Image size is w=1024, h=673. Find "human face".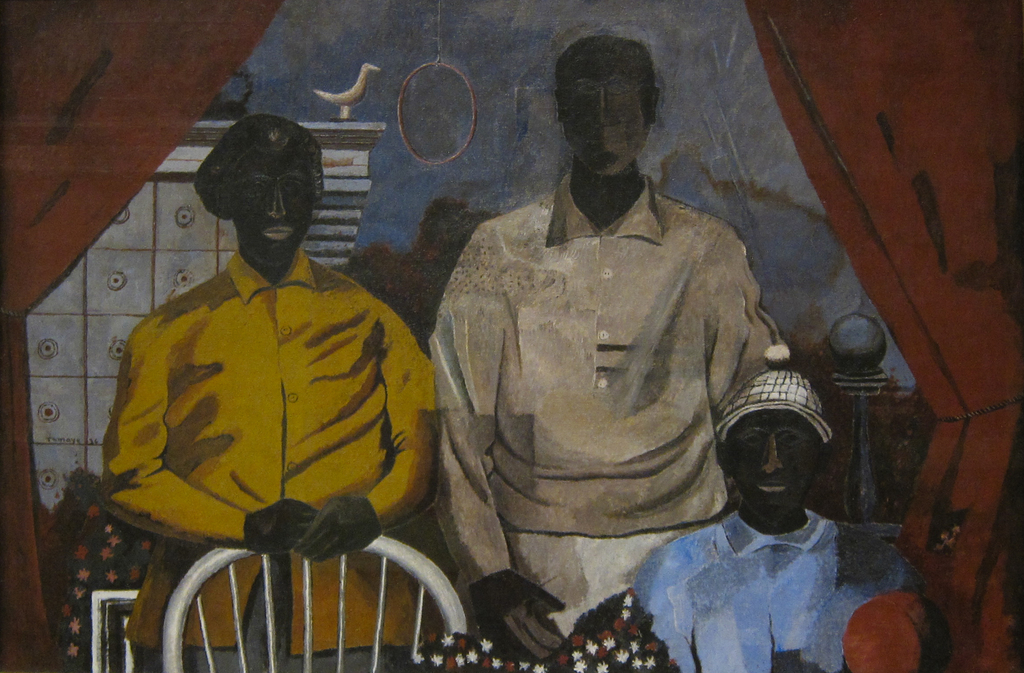
box=[729, 404, 817, 522].
